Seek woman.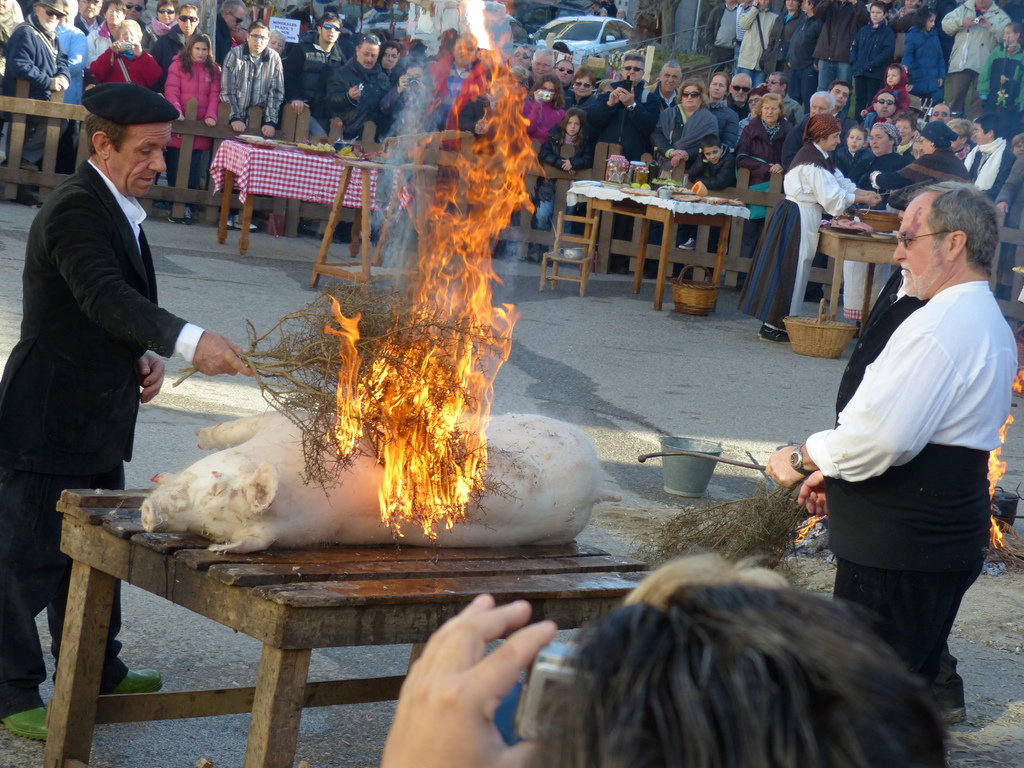
90/22/164/86.
